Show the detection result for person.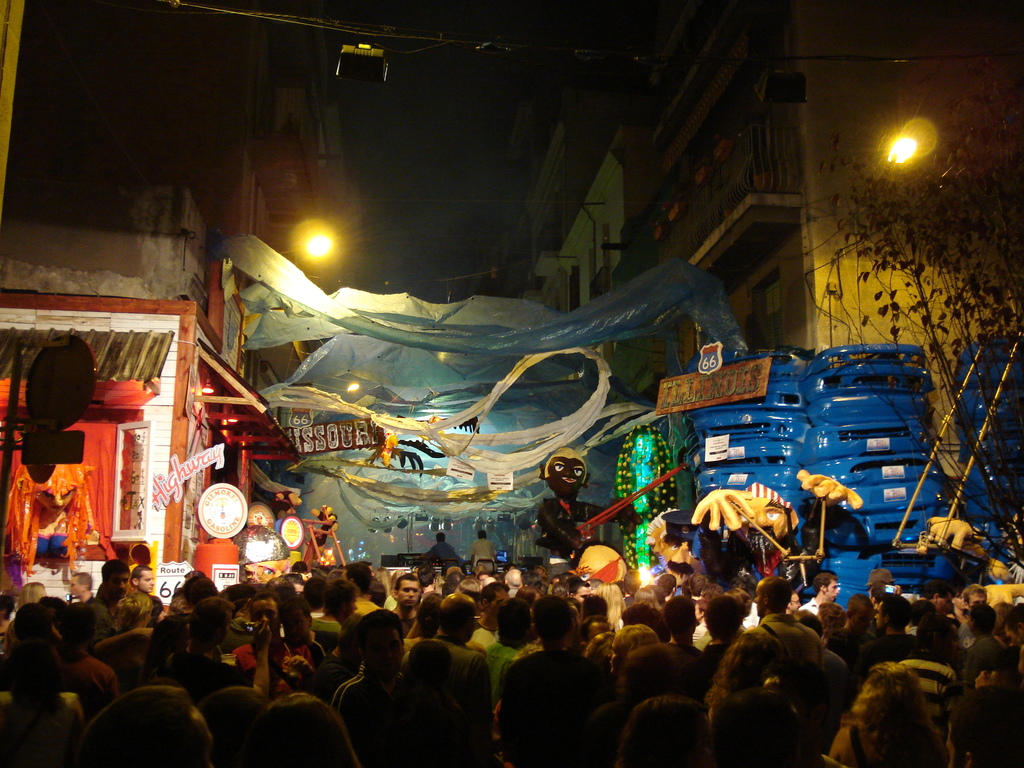
bbox(594, 586, 630, 631).
